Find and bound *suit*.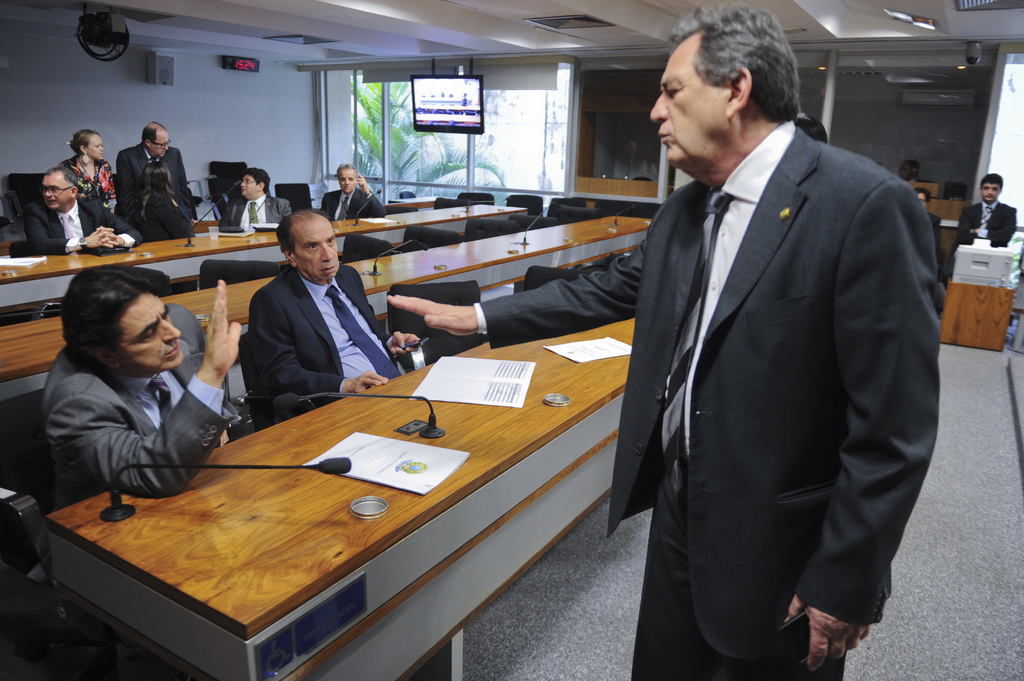
Bound: bbox=[952, 204, 1015, 252].
